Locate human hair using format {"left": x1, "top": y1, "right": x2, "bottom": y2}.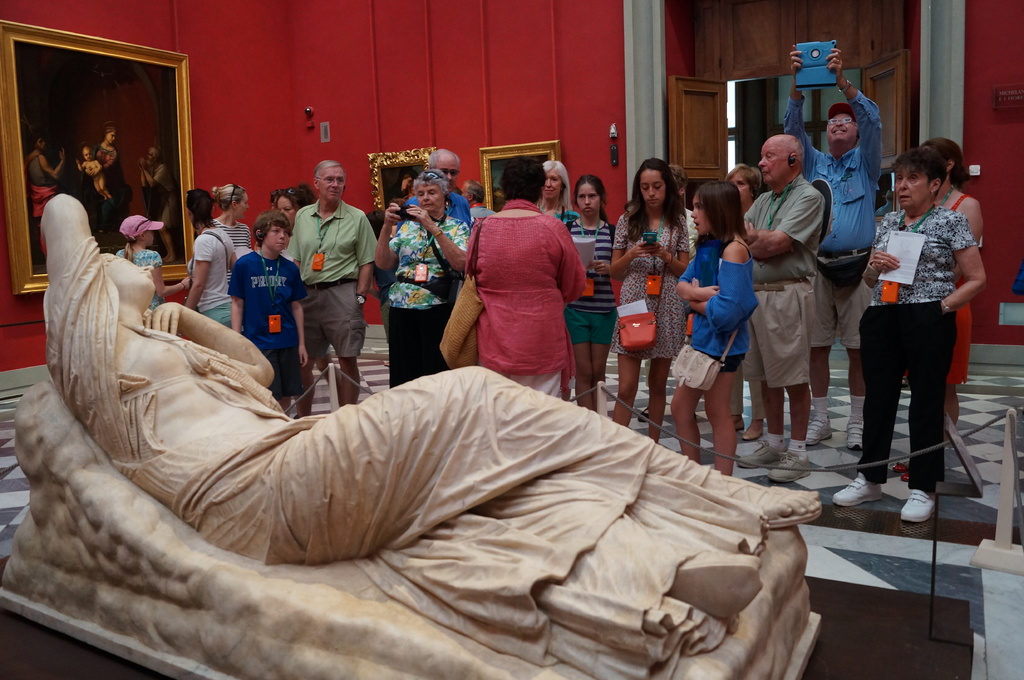
{"left": 426, "top": 148, "right": 462, "bottom": 177}.
